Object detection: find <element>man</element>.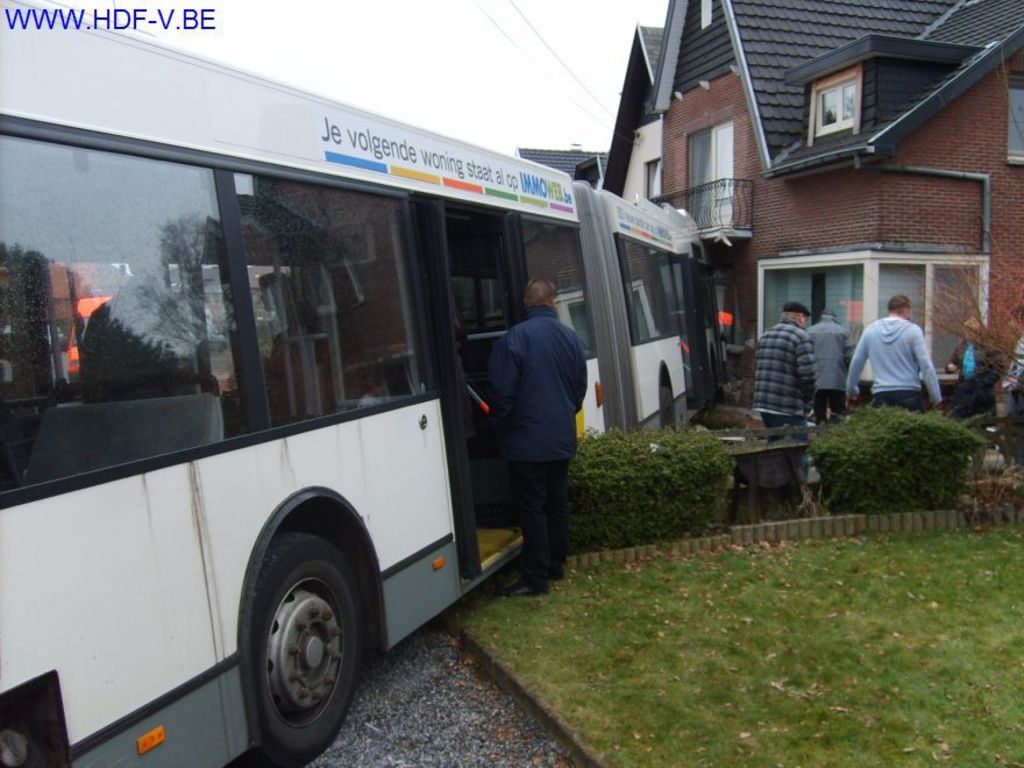
(x1=478, y1=276, x2=585, y2=604).
